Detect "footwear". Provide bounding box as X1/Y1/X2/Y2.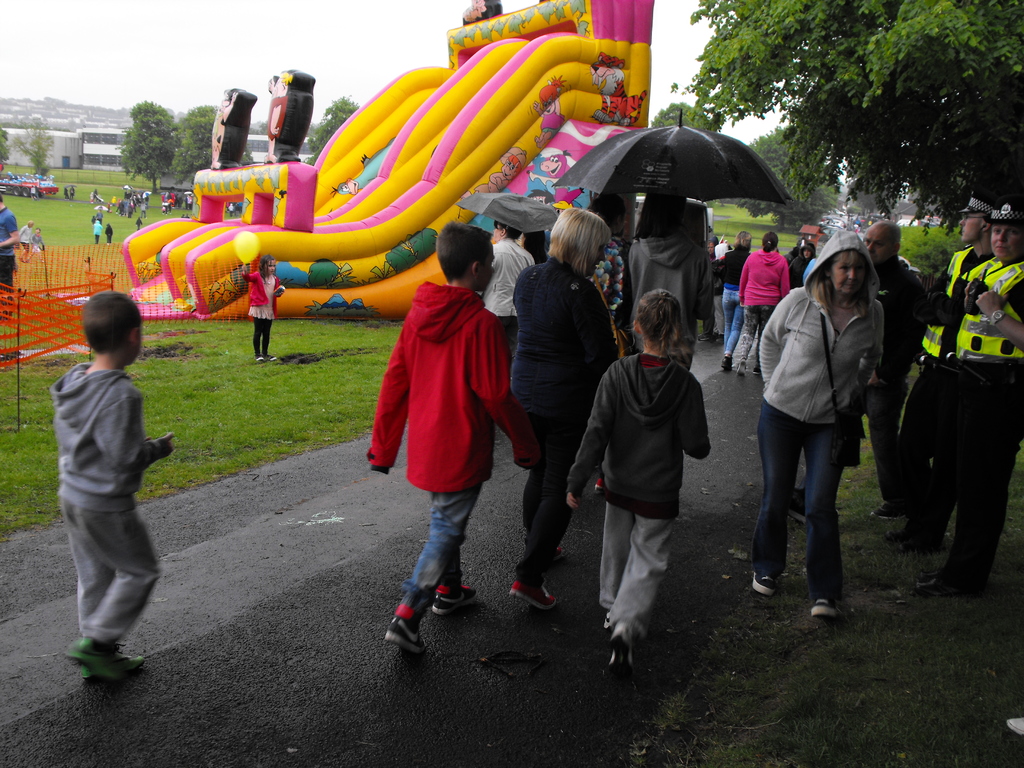
904/527/932/553.
